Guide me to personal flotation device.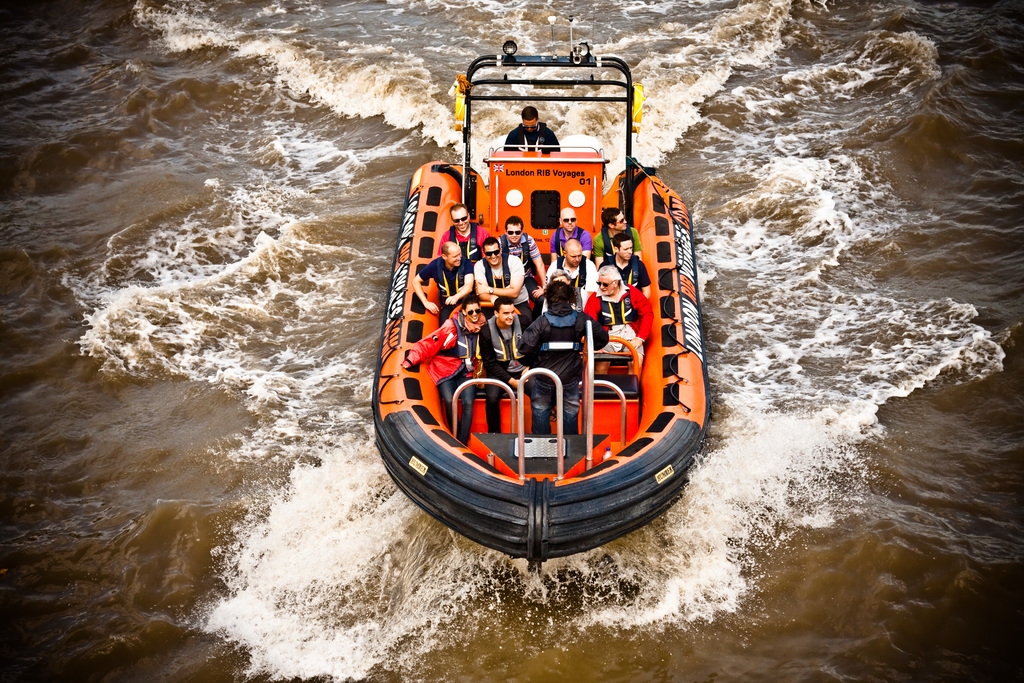
Guidance: {"x1": 534, "y1": 299, "x2": 584, "y2": 356}.
